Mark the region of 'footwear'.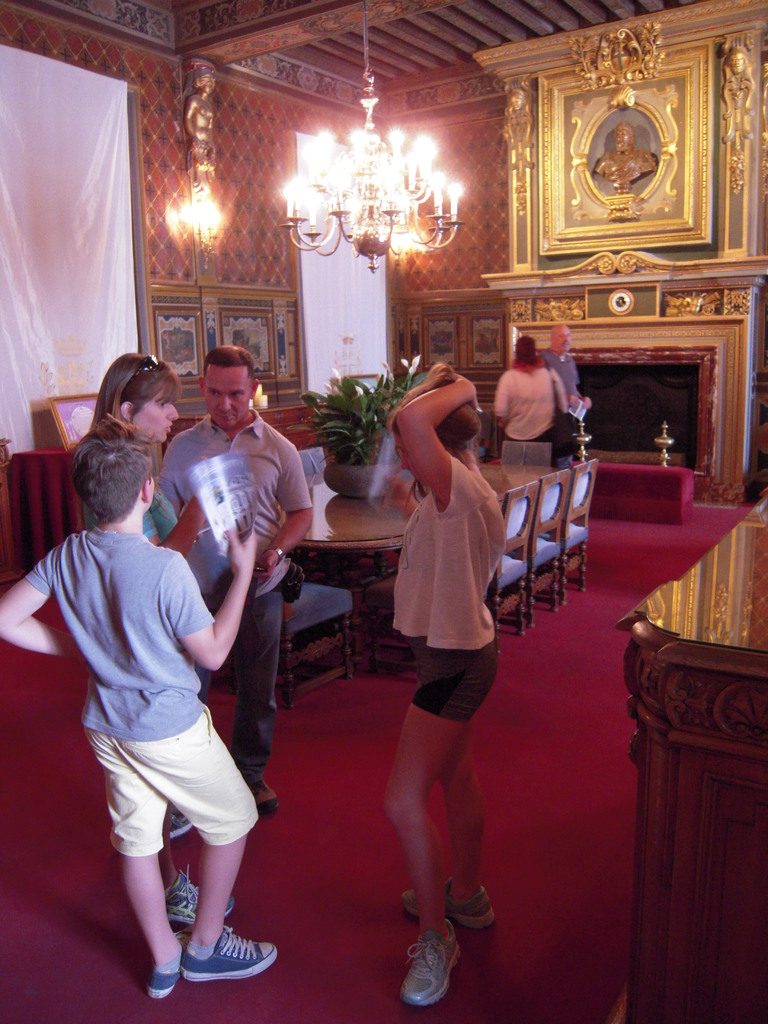
Region: 181,912,281,982.
